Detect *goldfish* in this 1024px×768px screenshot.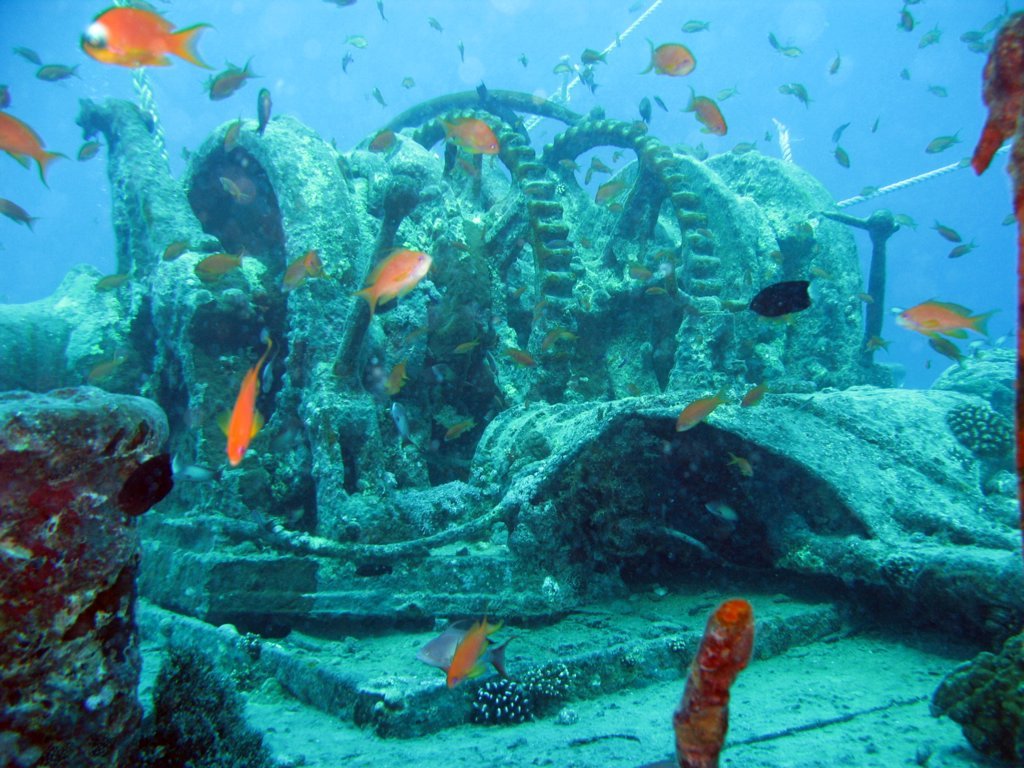
Detection: rect(257, 89, 270, 139).
